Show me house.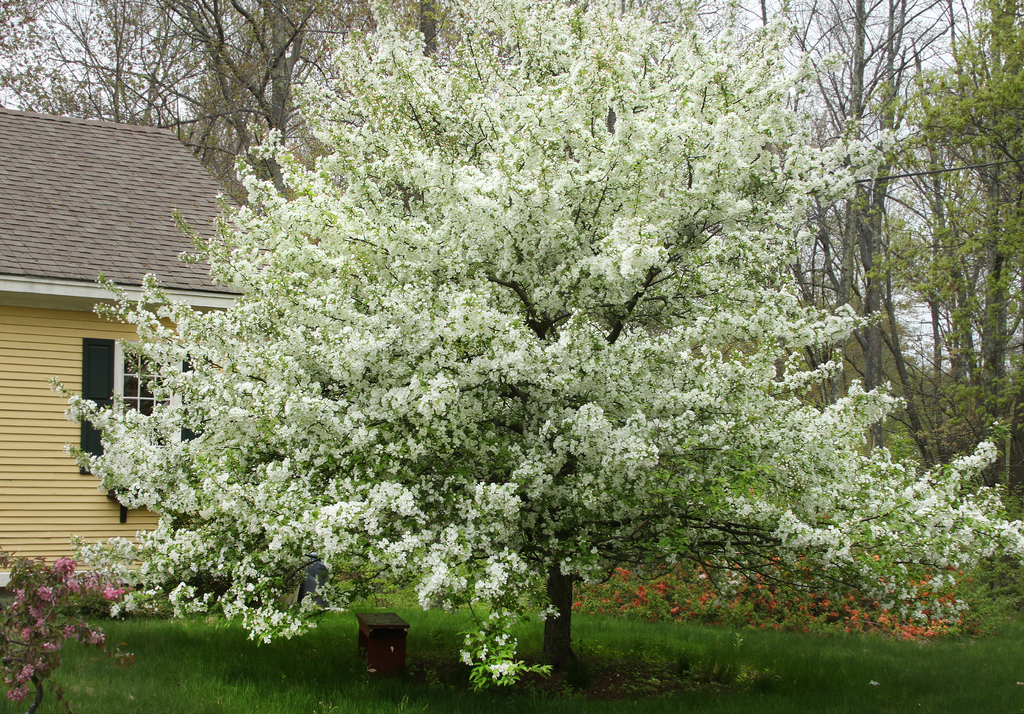
house is here: box=[0, 117, 288, 578].
